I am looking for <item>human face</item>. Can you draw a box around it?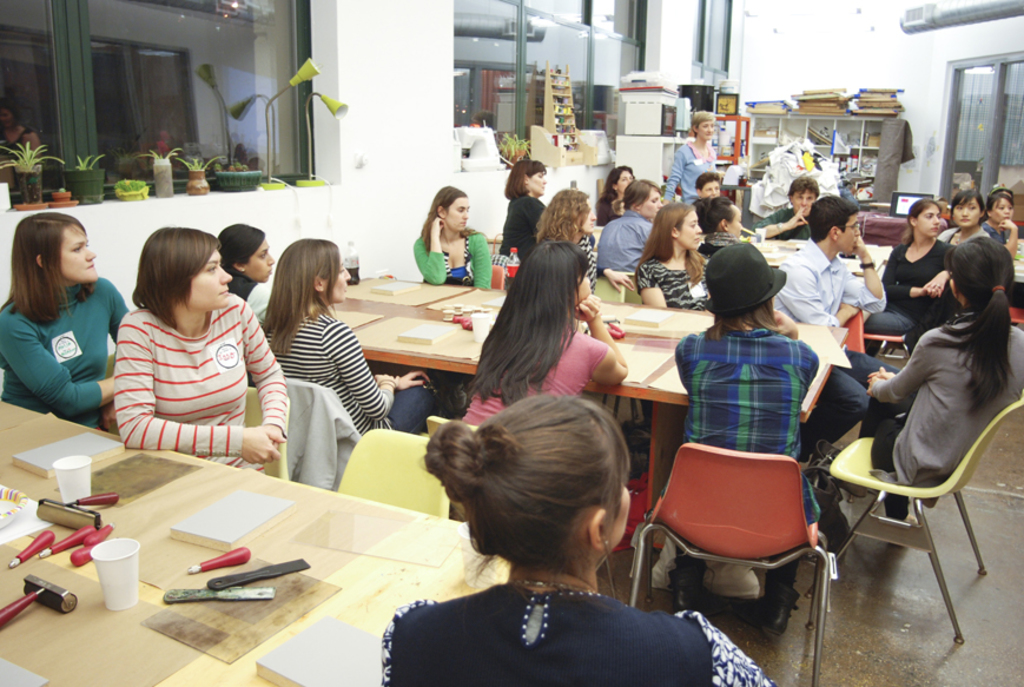
Sure, the bounding box is (61, 222, 100, 283).
